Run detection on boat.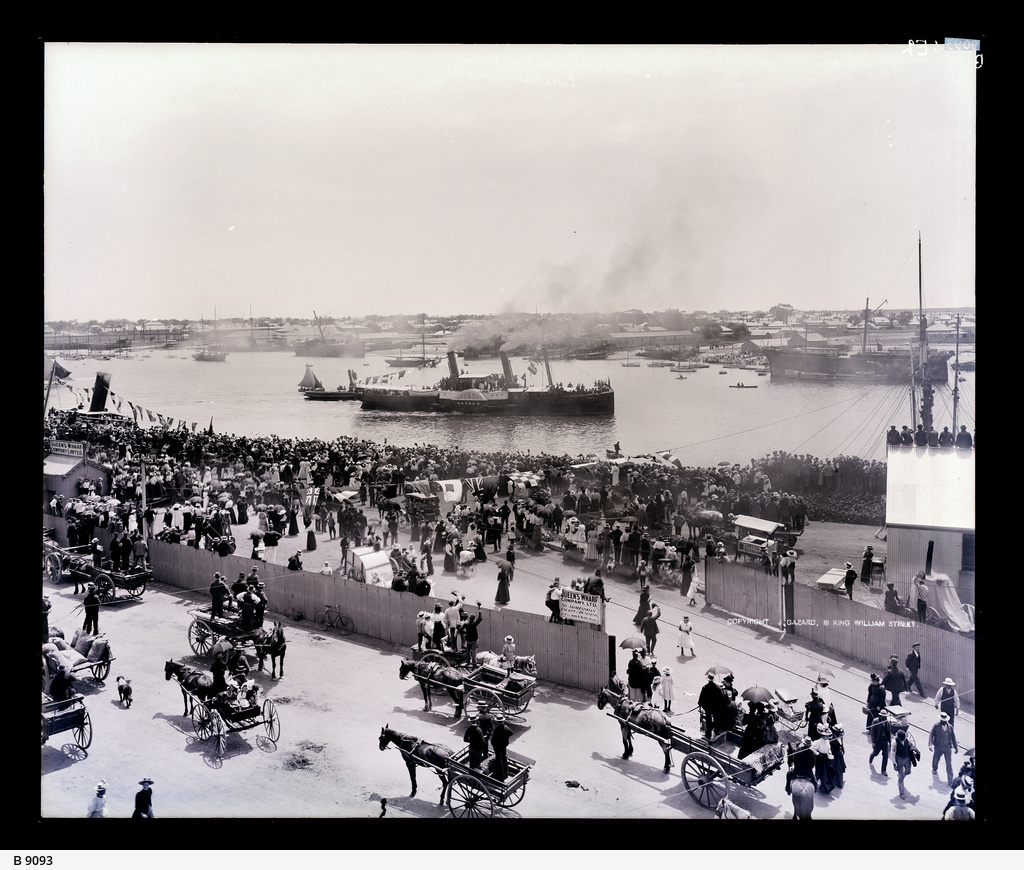
Result: 348,329,613,419.
